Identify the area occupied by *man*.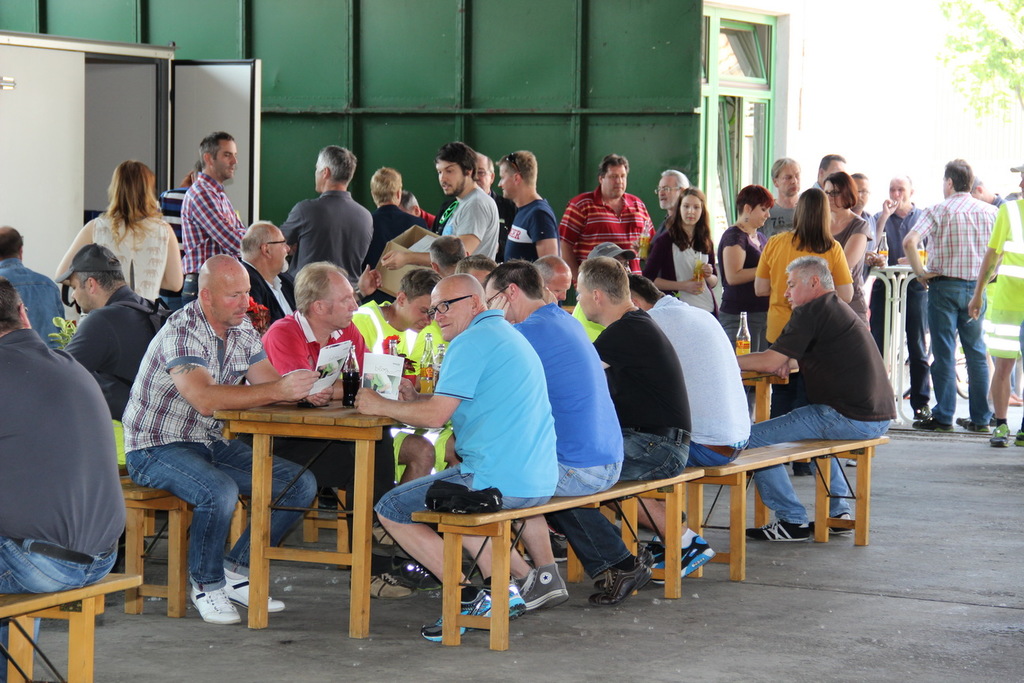
Area: bbox(606, 271, 753, 585).
